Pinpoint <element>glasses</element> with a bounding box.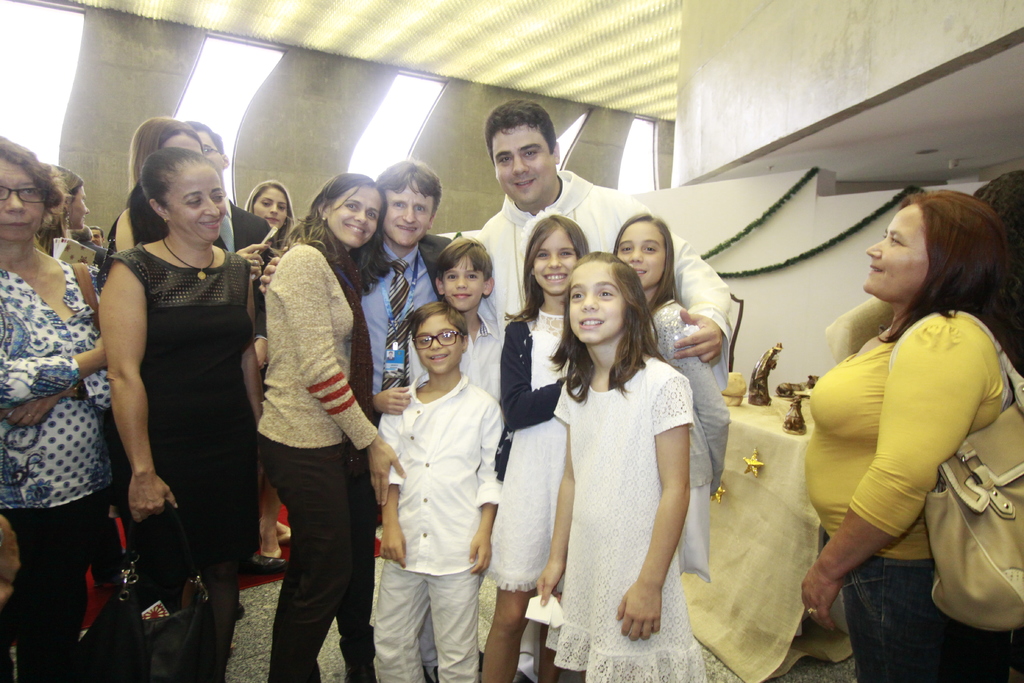
409/333/461/346.
